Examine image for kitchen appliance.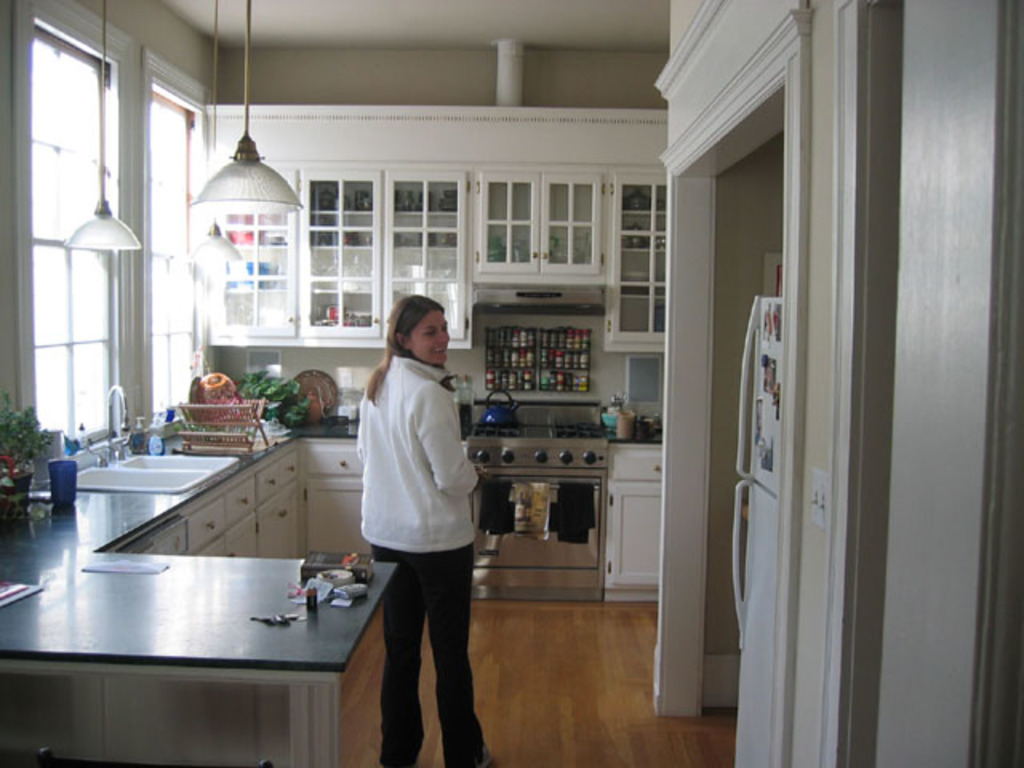
Examination result: 478, 389, 525, 427.
